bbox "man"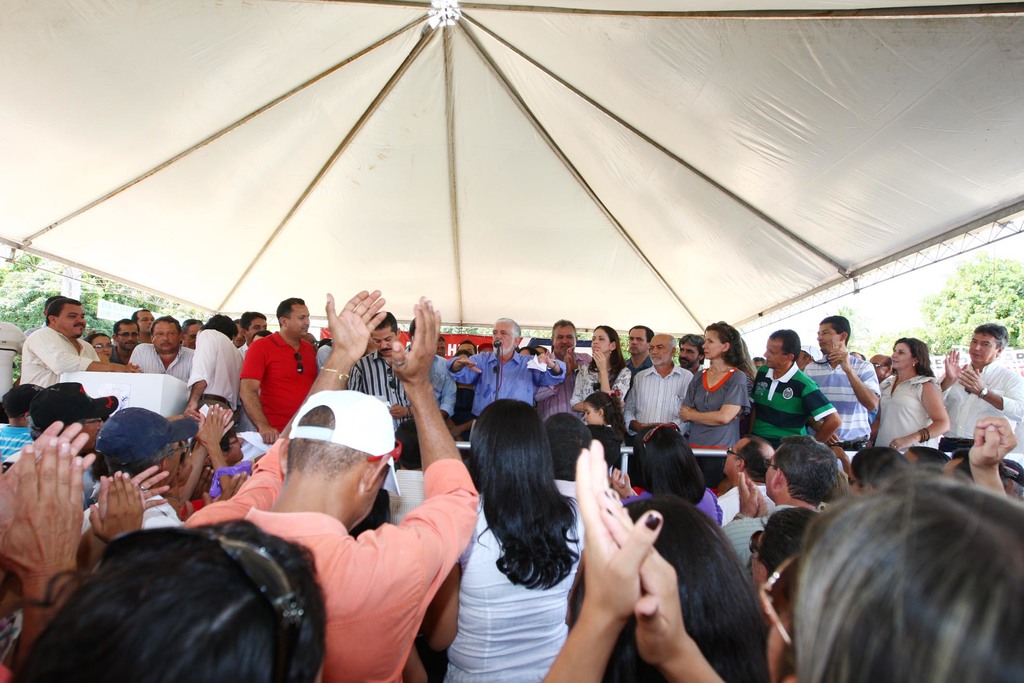
x1=796 y1=350 x2=815 y2=370
